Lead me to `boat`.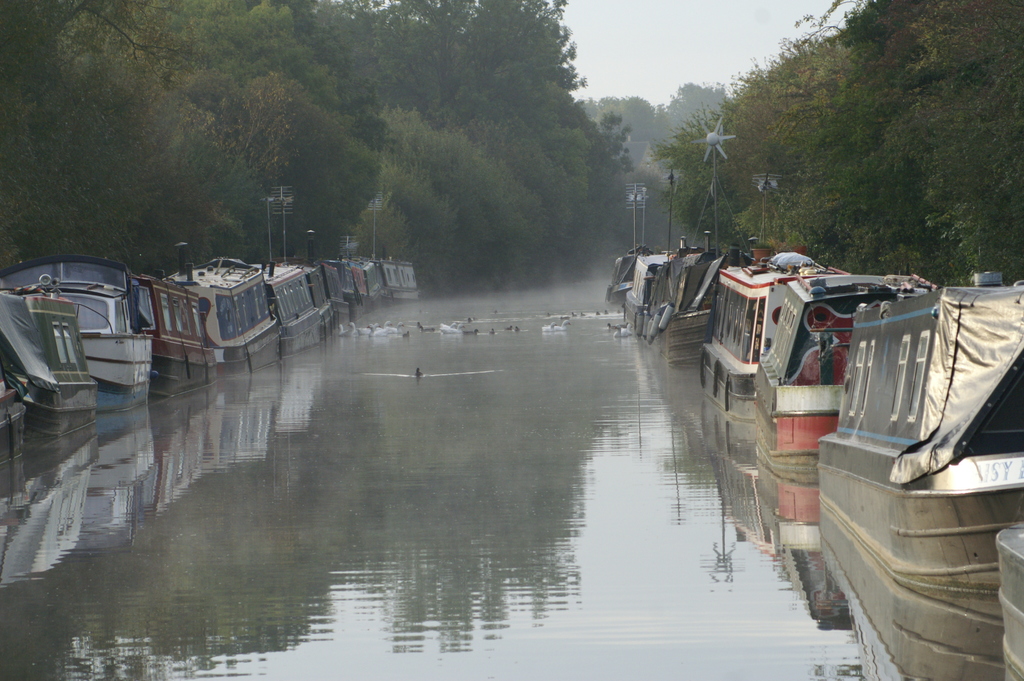
Lead to x1=255, y1=254, x2=322, y2=360.
